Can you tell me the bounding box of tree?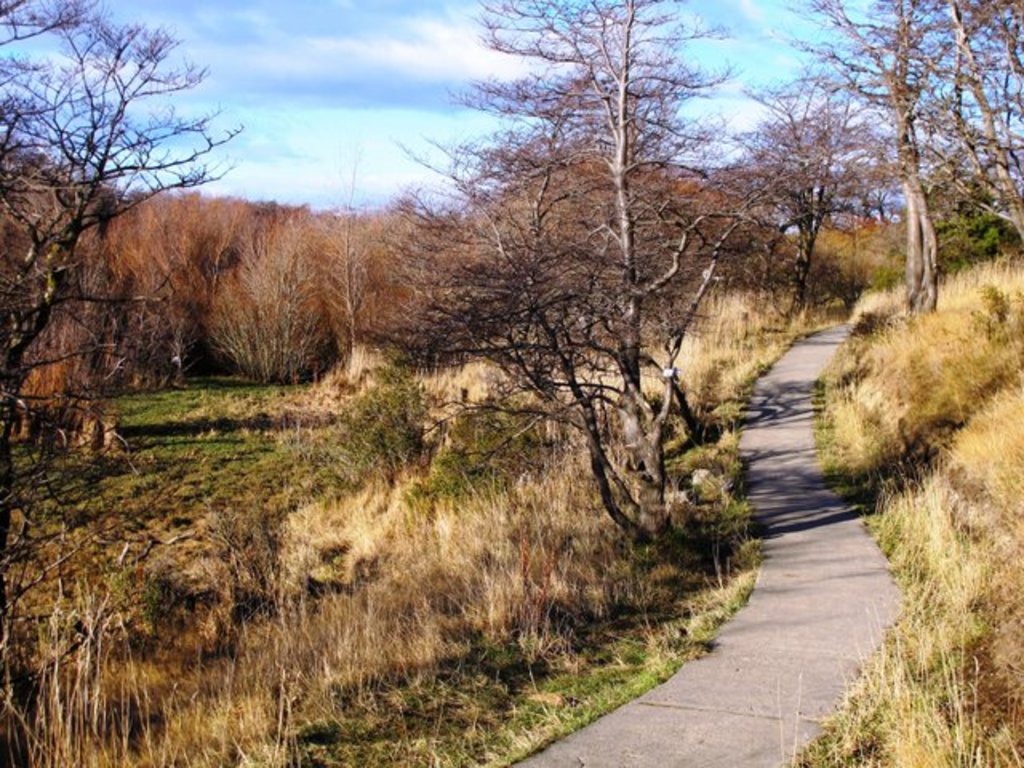
[754,83,835,298].
